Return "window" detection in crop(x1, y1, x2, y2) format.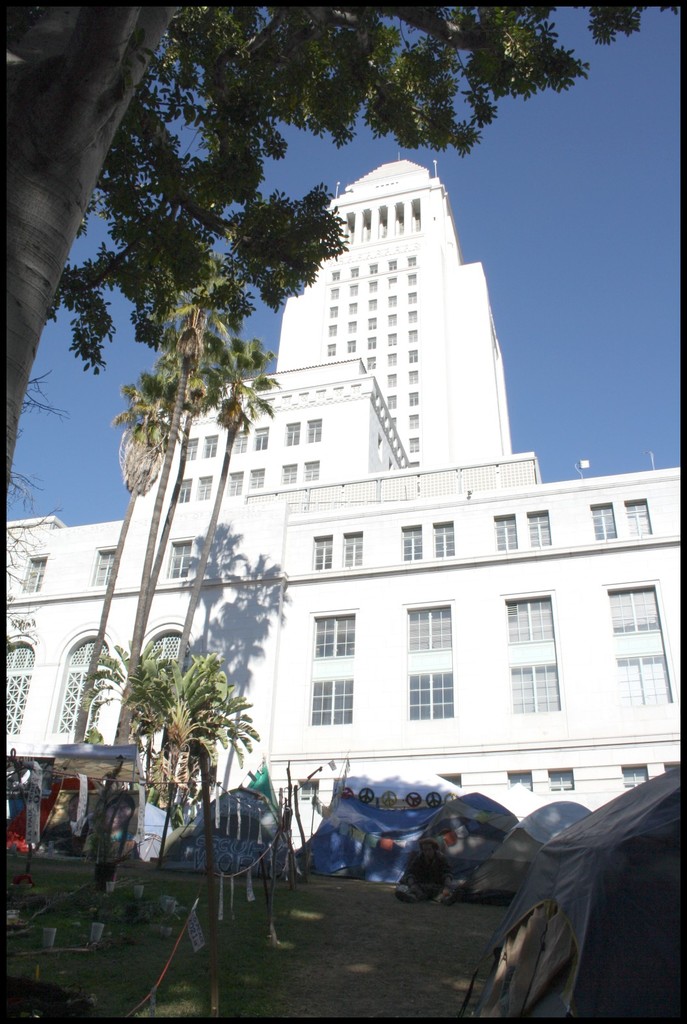
crop(348, 322, 355, 332).
